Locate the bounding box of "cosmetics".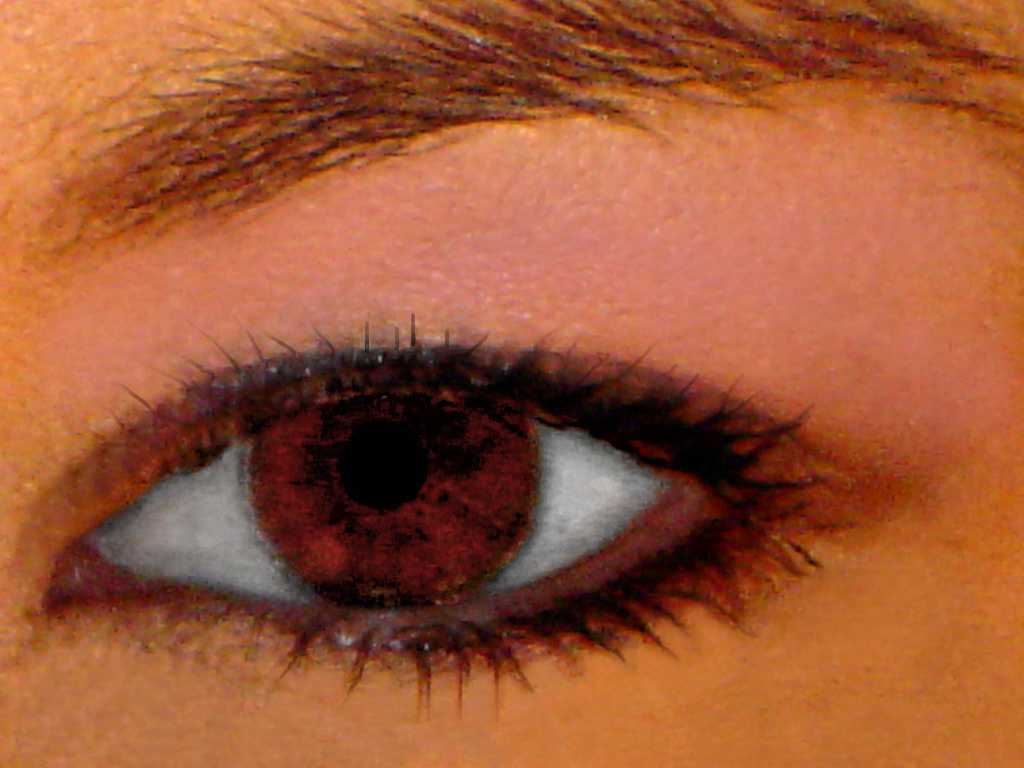
Bounding box: (15,331,838,713).
